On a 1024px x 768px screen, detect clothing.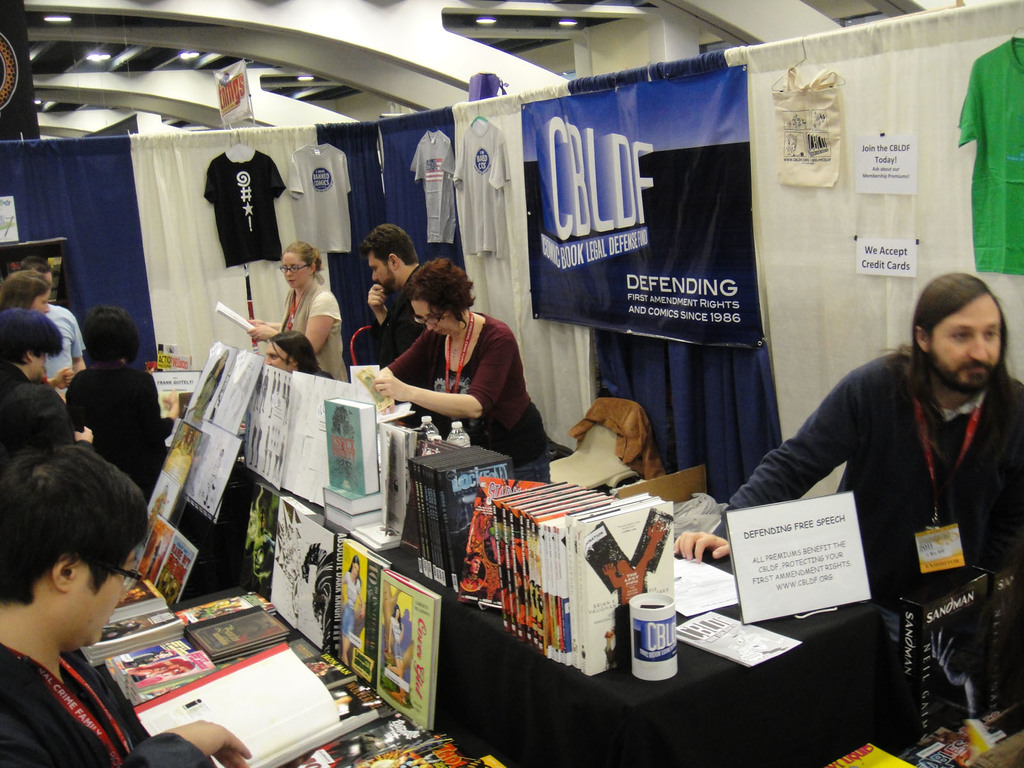
[left=381, top=310, right=548, bottom=478].
